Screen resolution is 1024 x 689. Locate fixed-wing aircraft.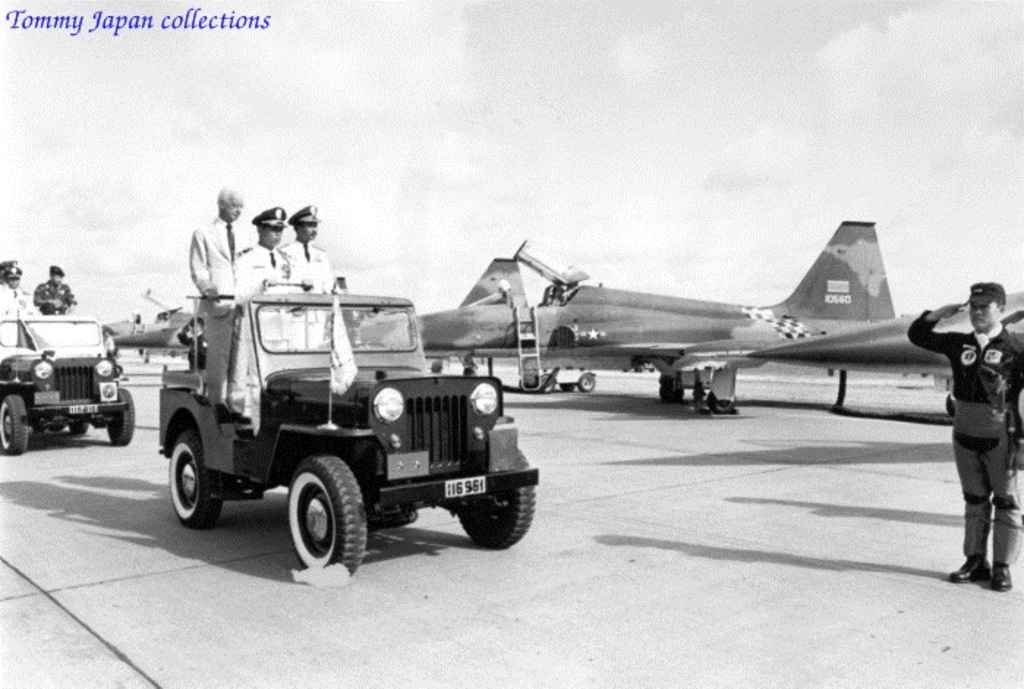
bbox=(105, 303, 190, 366).
